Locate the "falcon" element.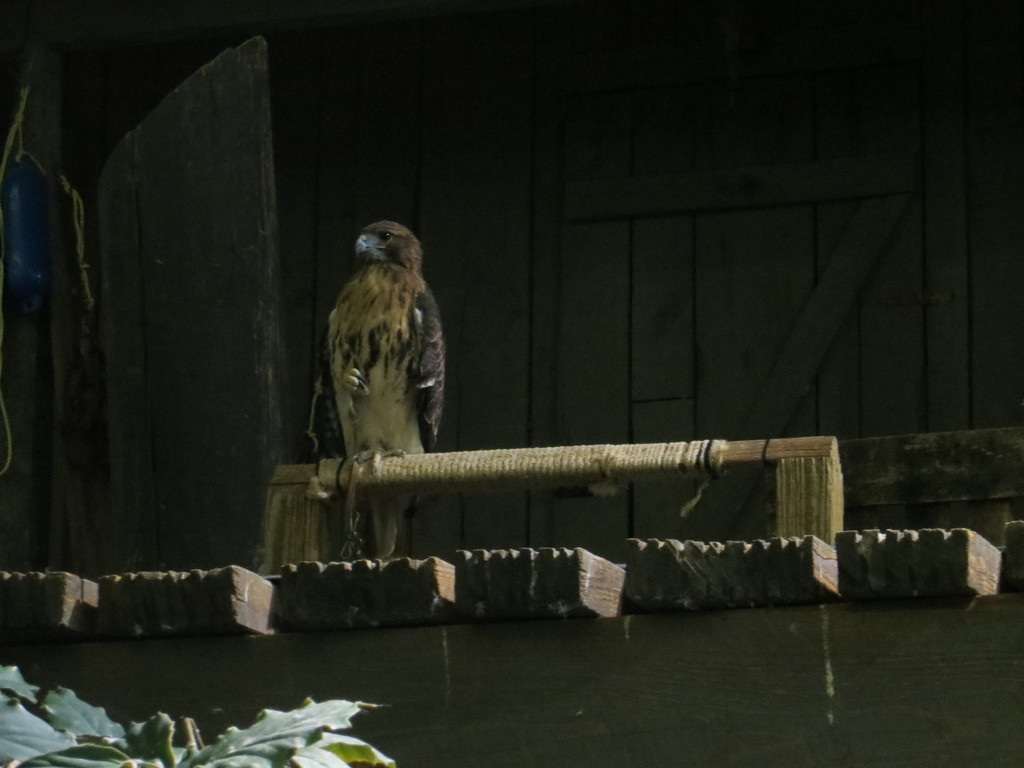
Element bbox: bbox=(326, 222, 443, 557).
